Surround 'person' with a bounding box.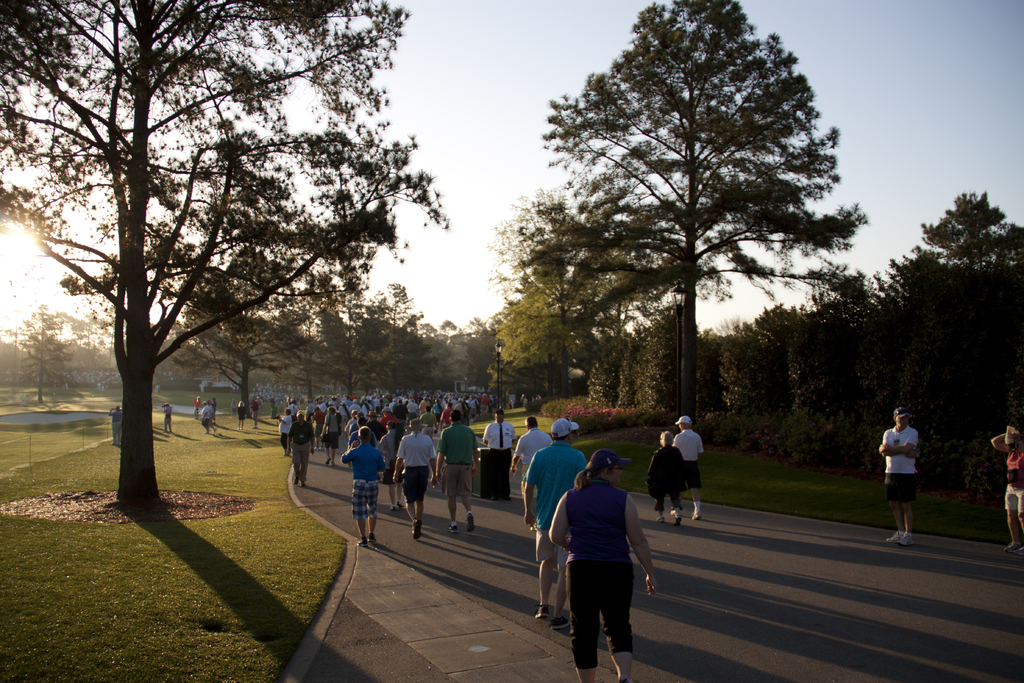
[x1=988, y1=398, x2=1023, y2=534].
